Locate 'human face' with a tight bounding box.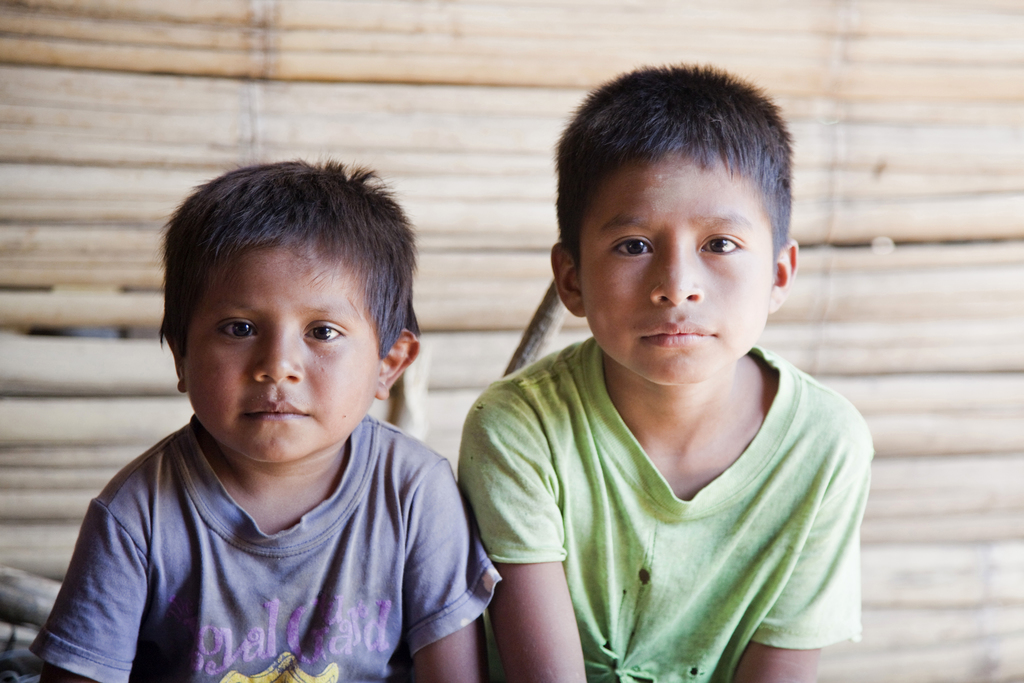
<bbox>183, 236, 380, 461</bbox>.
